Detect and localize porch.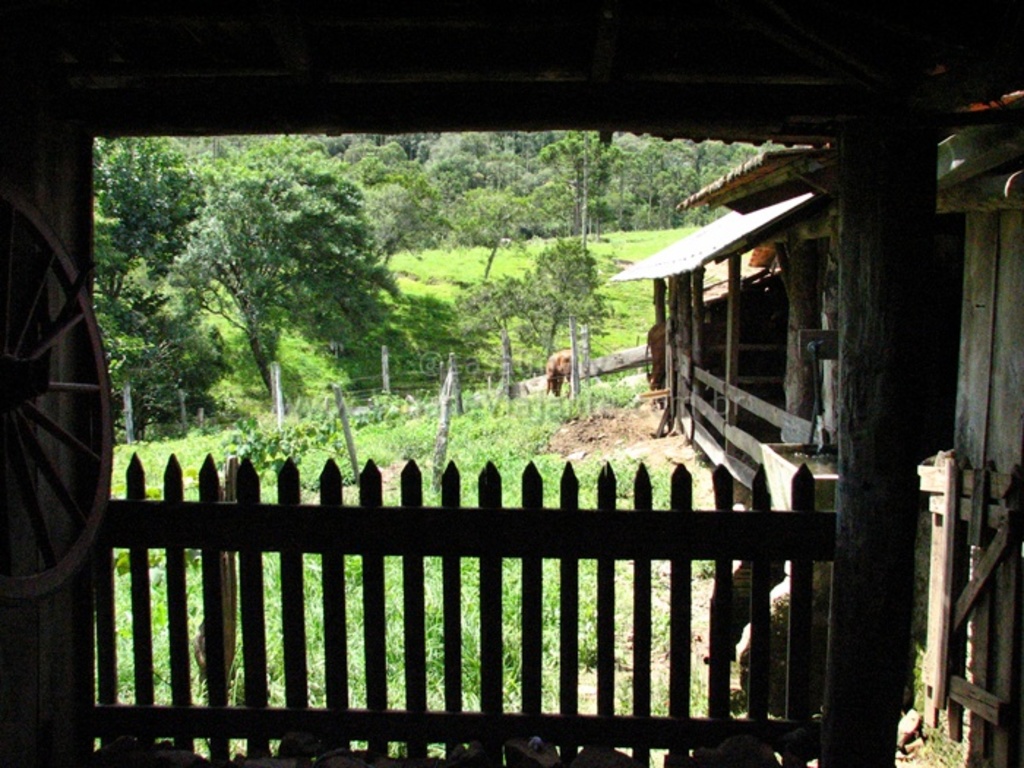
Localized at BBox(80, 439, 987, 767).
